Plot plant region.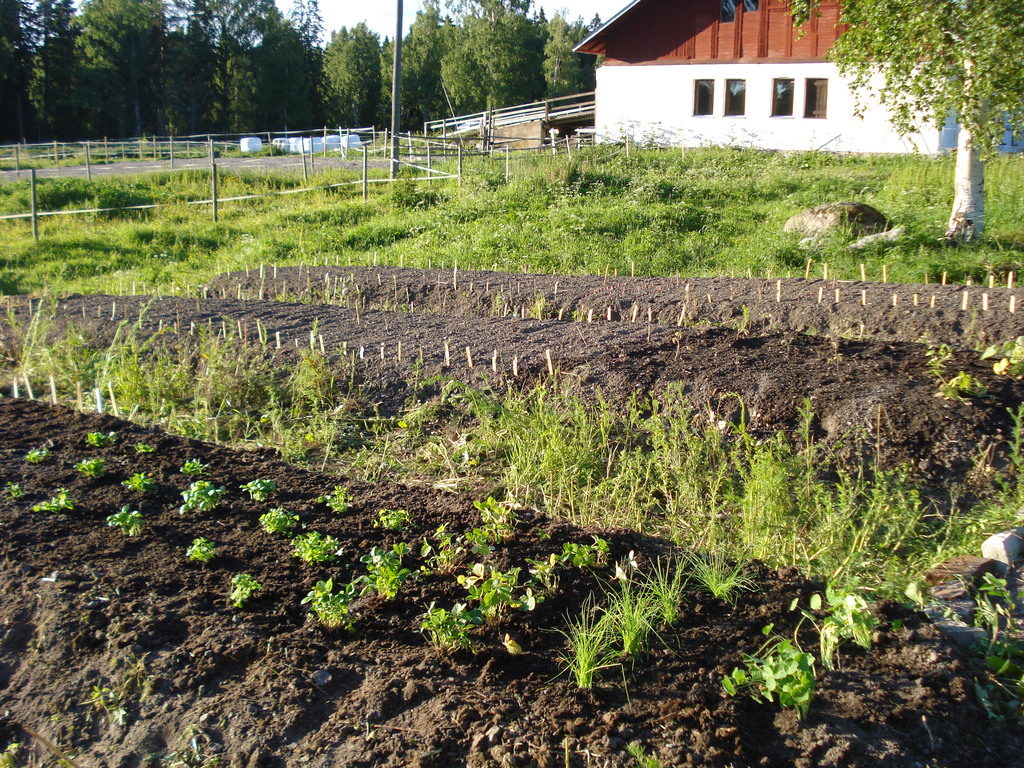
Plotted at locate(525, 554, 559, 586).
